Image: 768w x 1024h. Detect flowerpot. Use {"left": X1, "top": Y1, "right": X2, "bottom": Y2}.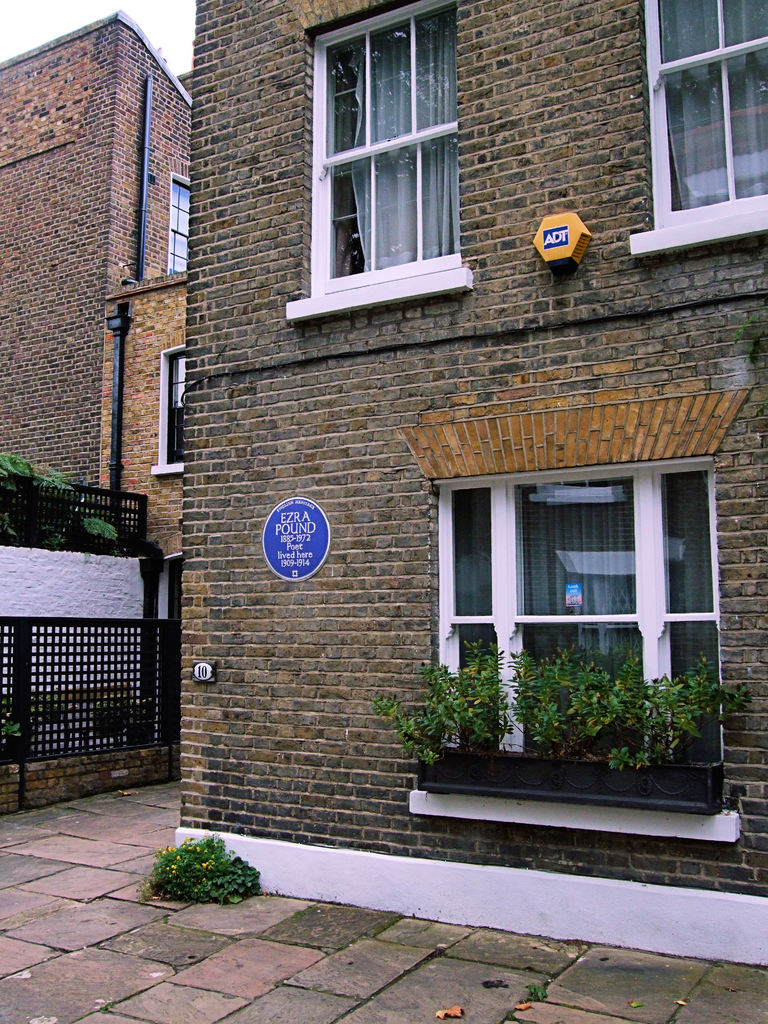
{"left": 380, "top": 677, "right": 726, "bottom": 822}.
